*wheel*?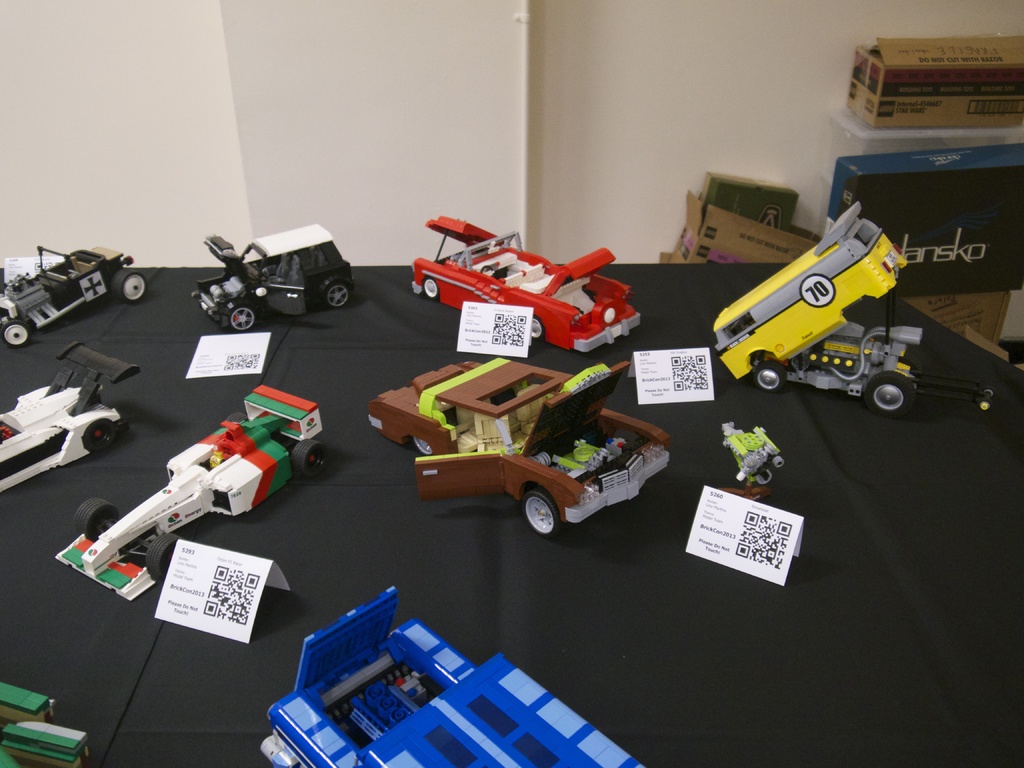
(323,281,348,307)
